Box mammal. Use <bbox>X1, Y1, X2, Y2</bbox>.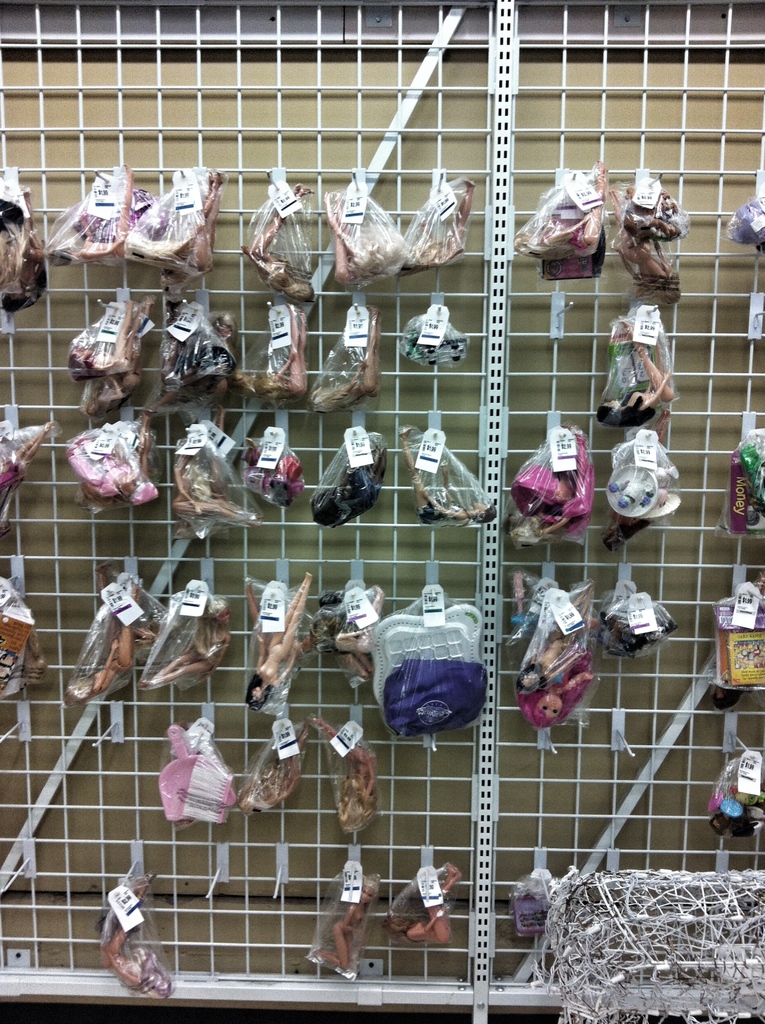
<bbox>330, 580, 386, 652</bbox>.
